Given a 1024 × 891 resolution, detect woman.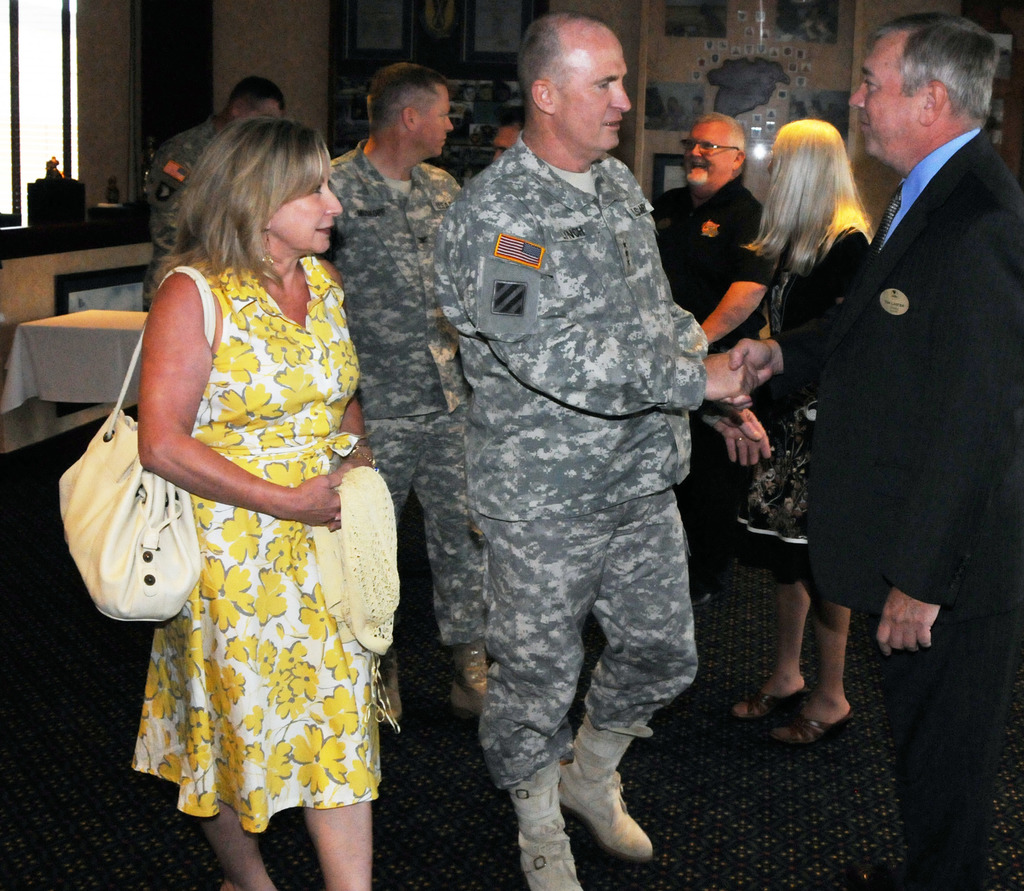
l=92, t=94, r=412, b=851.
